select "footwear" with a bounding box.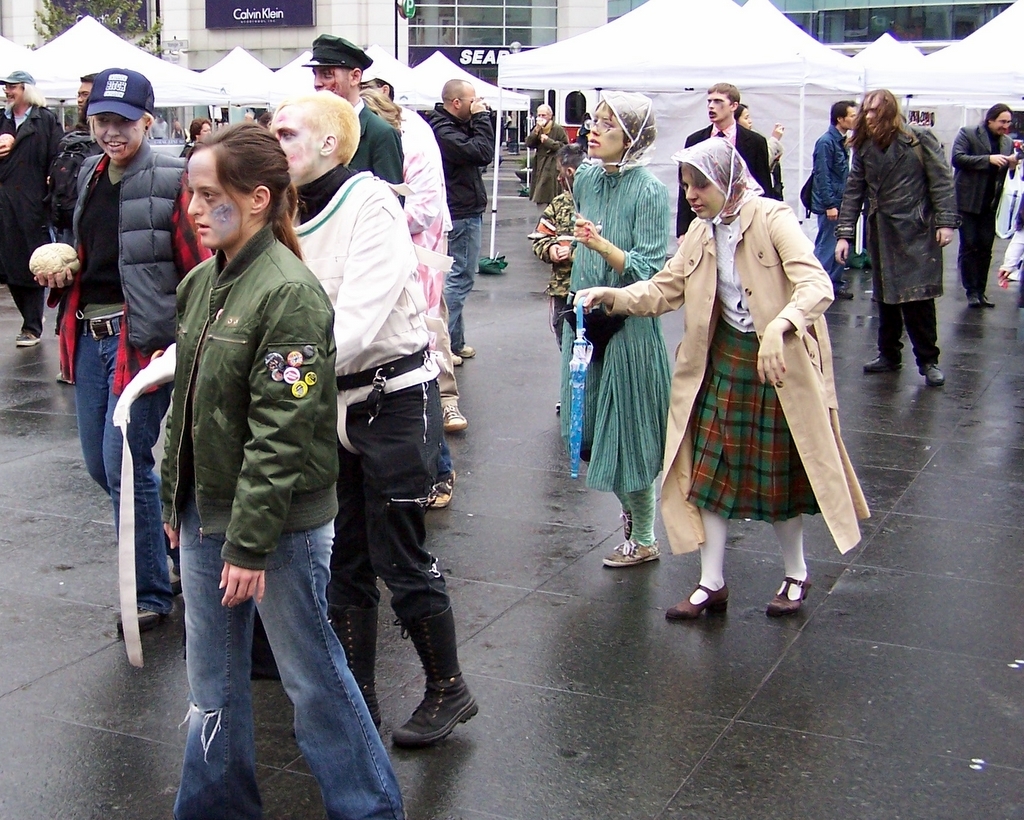
select_region(12, 325, 41, 348).
